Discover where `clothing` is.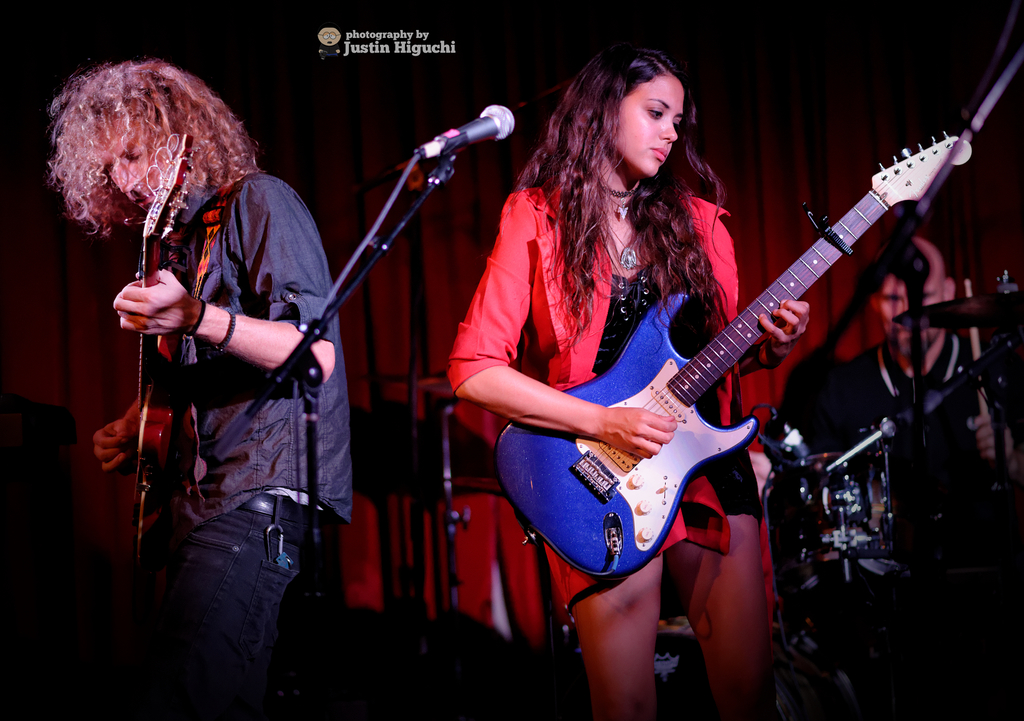
Discovered at x1=444, y1=163, x2=743, y2=611.
